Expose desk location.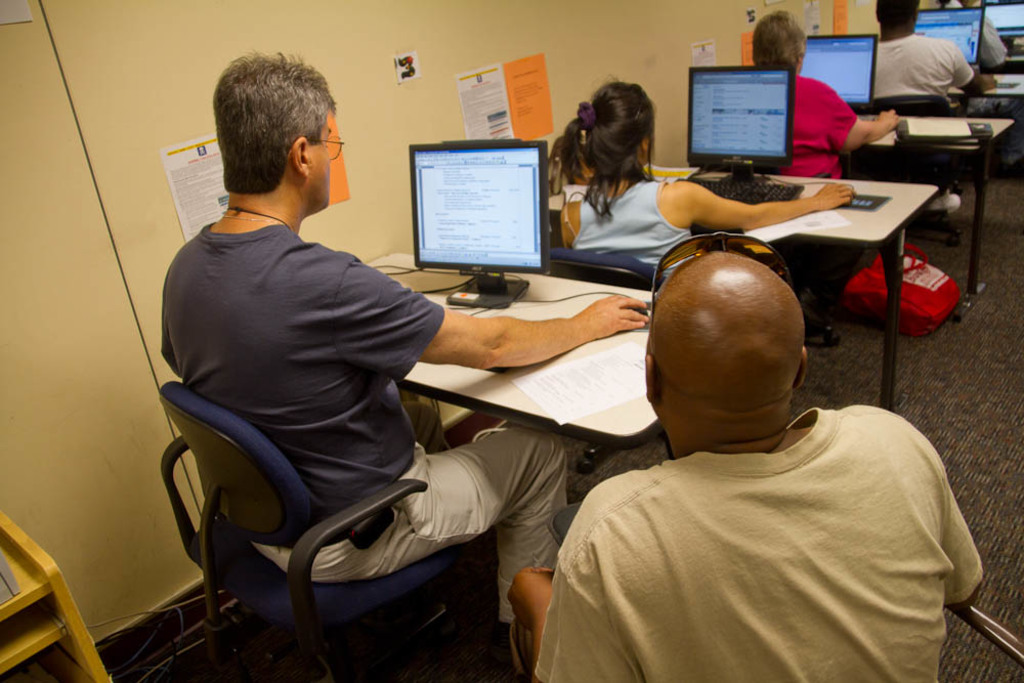
Exposed at region(861, 119, 1012, 318).
